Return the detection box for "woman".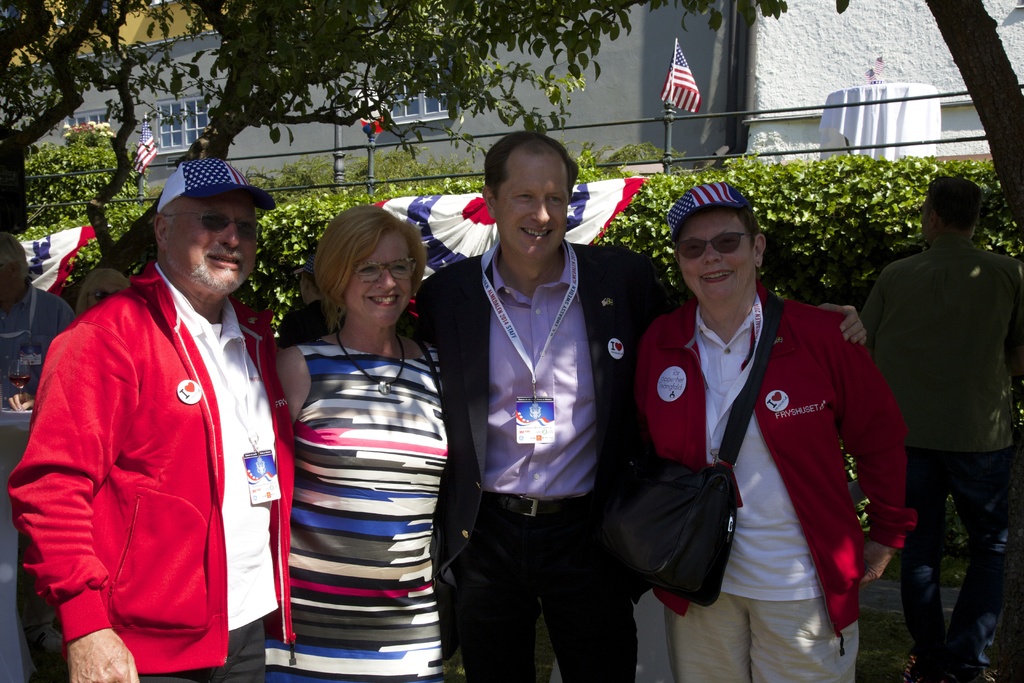
<box>72,266,139,320</box>.
